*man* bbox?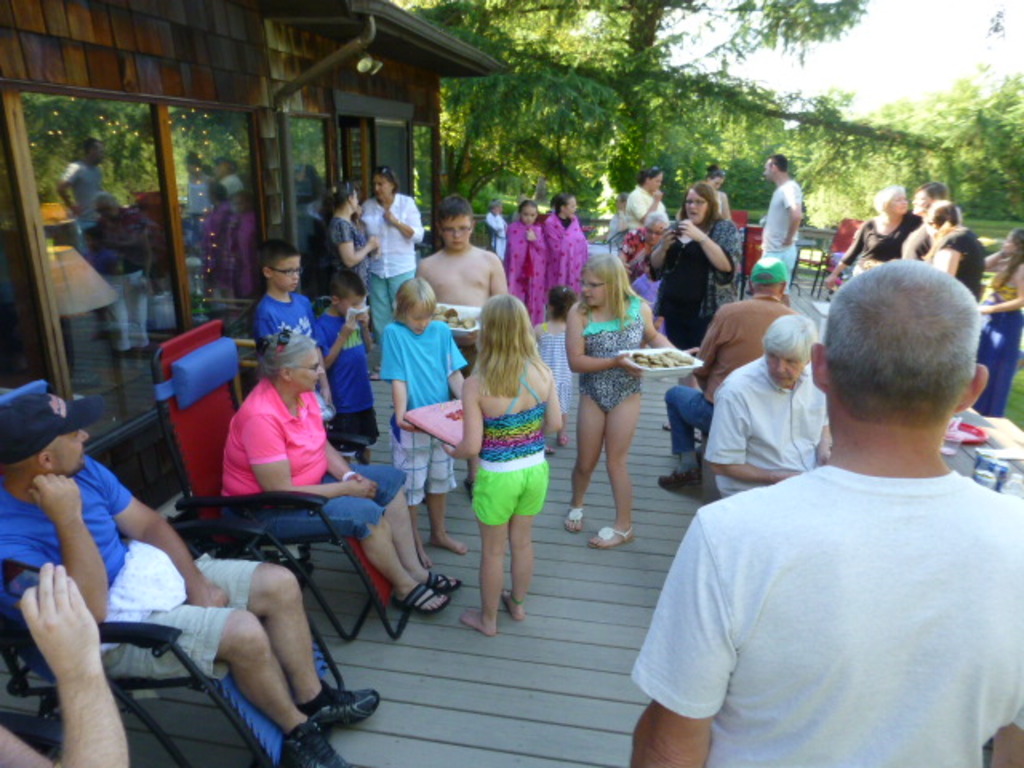
l=661, t=262, r=794, b=486
